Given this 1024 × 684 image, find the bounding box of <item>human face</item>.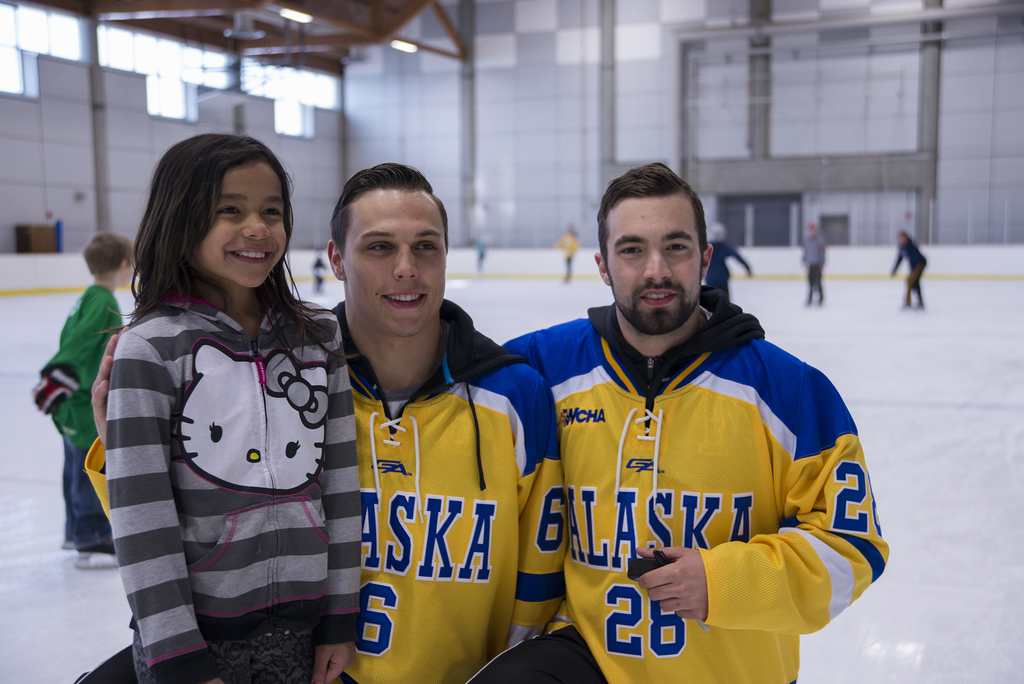
607:193:702:329.
